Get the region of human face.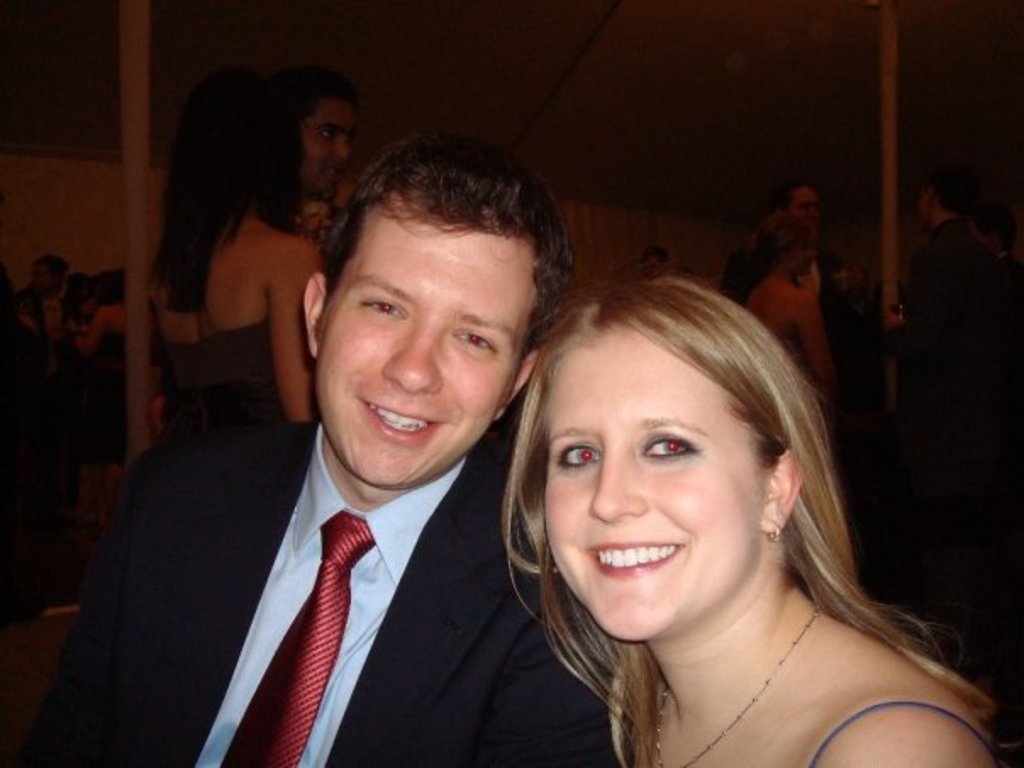
<box>790,188,819,225</box>.
